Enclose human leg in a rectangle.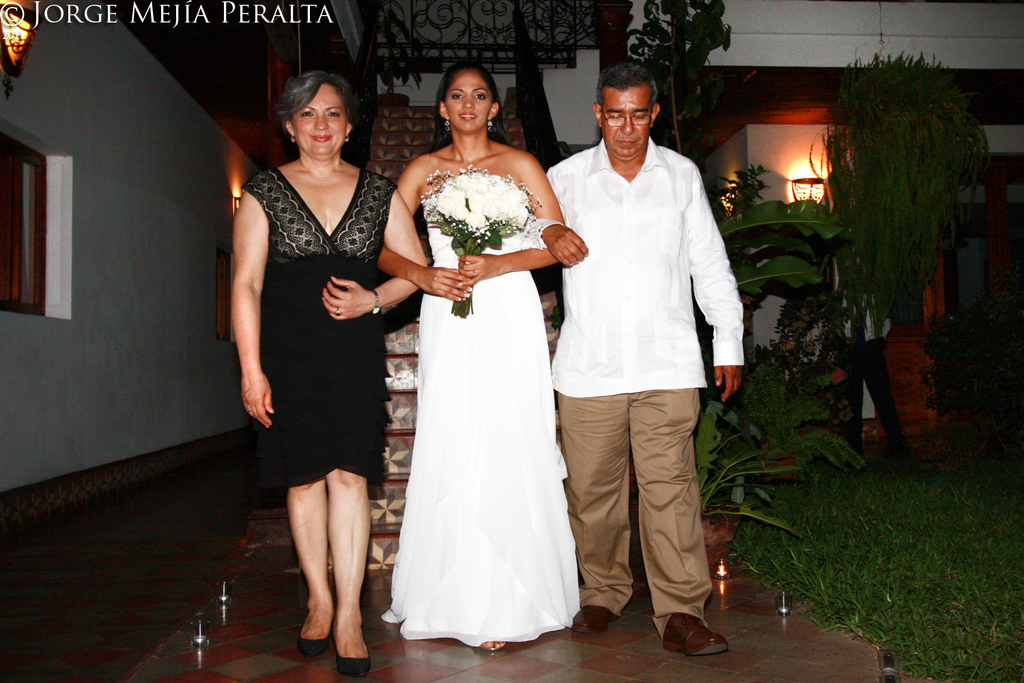
<box>634,309,723,662</box>.
